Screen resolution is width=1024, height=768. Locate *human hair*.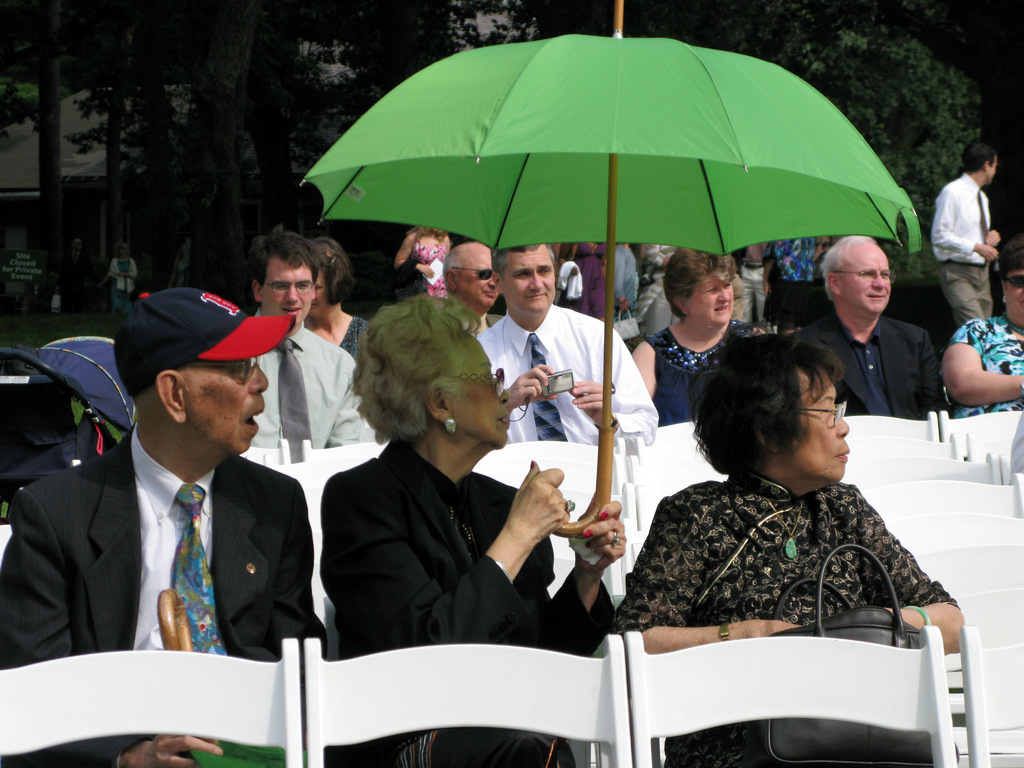
detection(663, 244, 738, 320).
